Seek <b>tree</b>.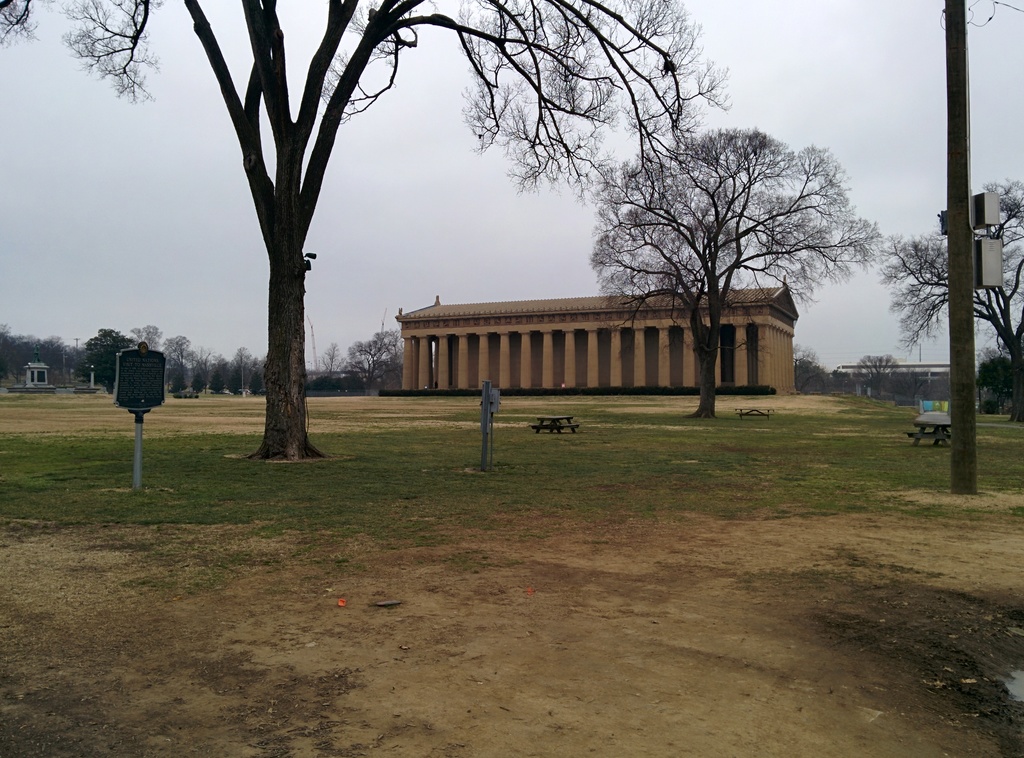
rect(350, 337, 388, 391).
